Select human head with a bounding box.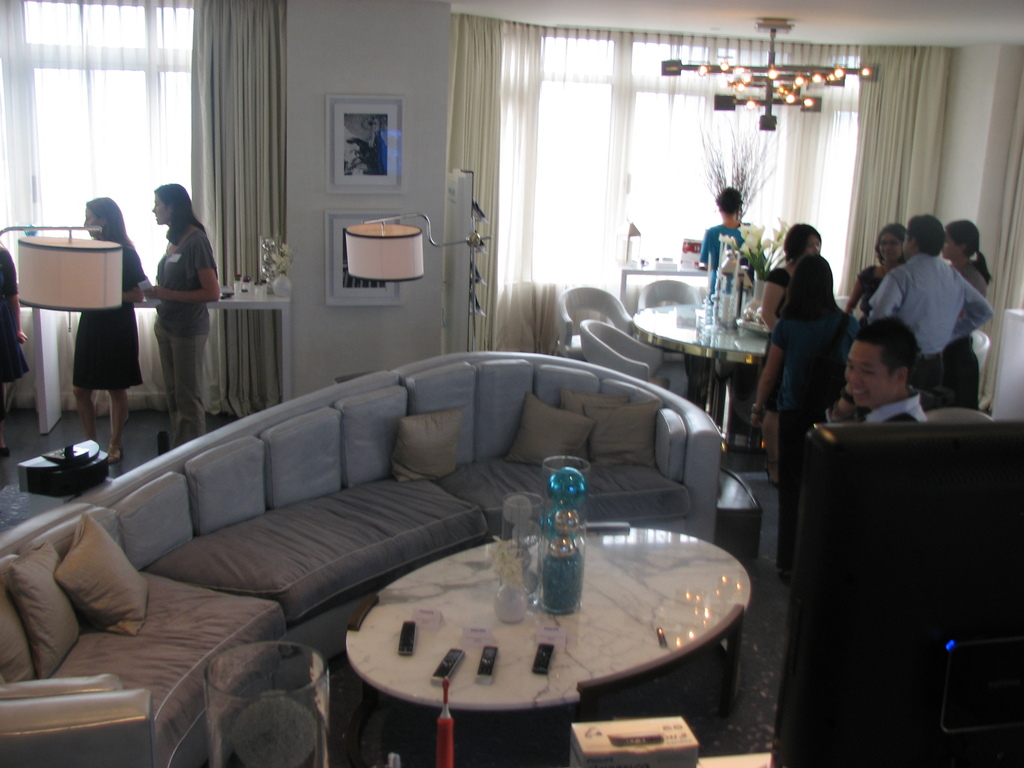
box=[791, 257, 837, 307].
